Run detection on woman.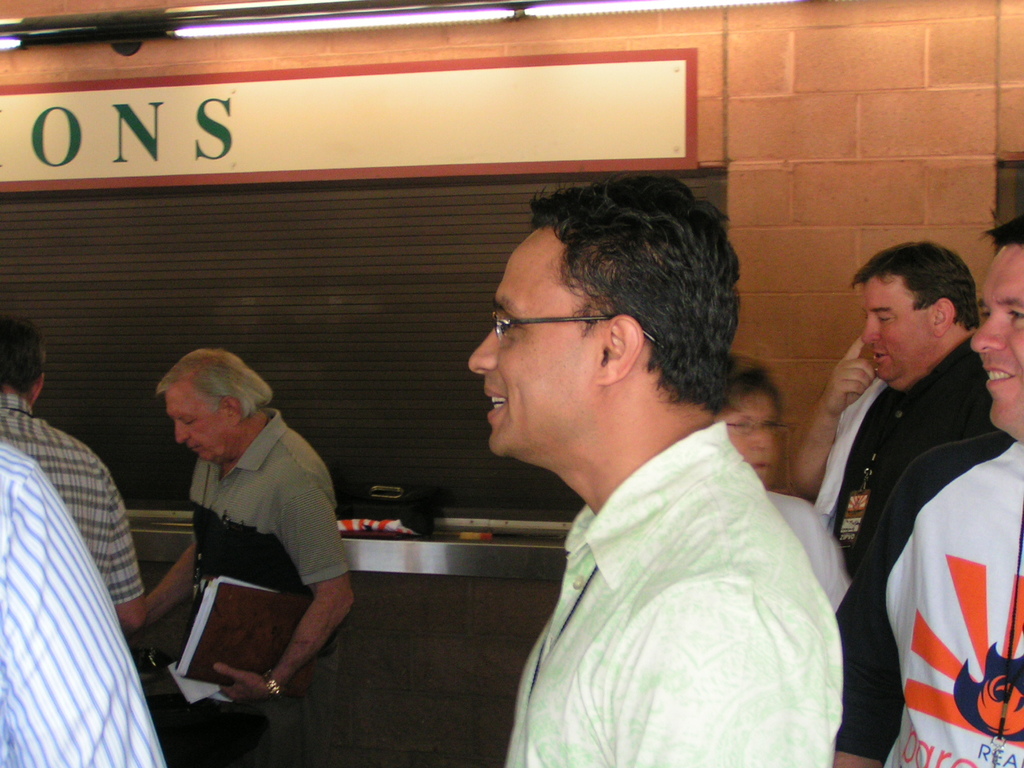
Result: box(719, 351, 854, 619).
